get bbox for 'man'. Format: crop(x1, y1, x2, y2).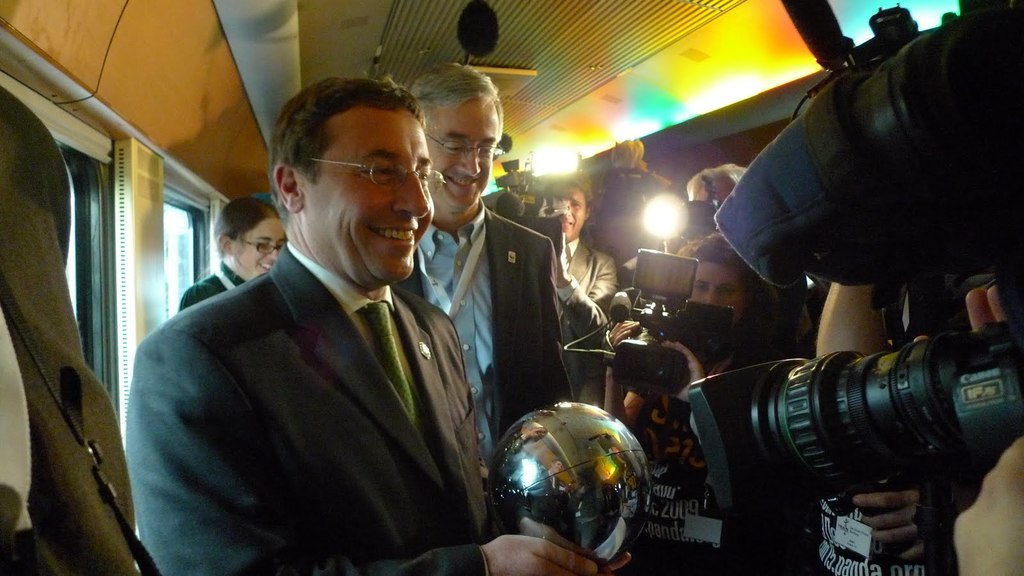
crop(128, 86, 518, 568).
